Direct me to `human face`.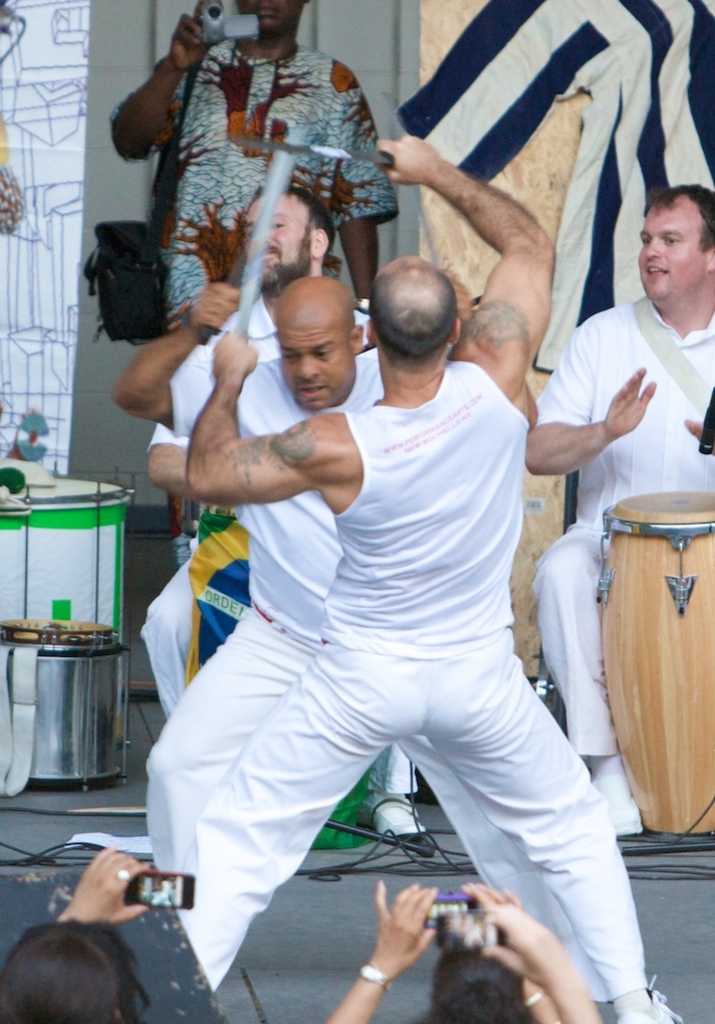
Direction: [235,182,312,282].
